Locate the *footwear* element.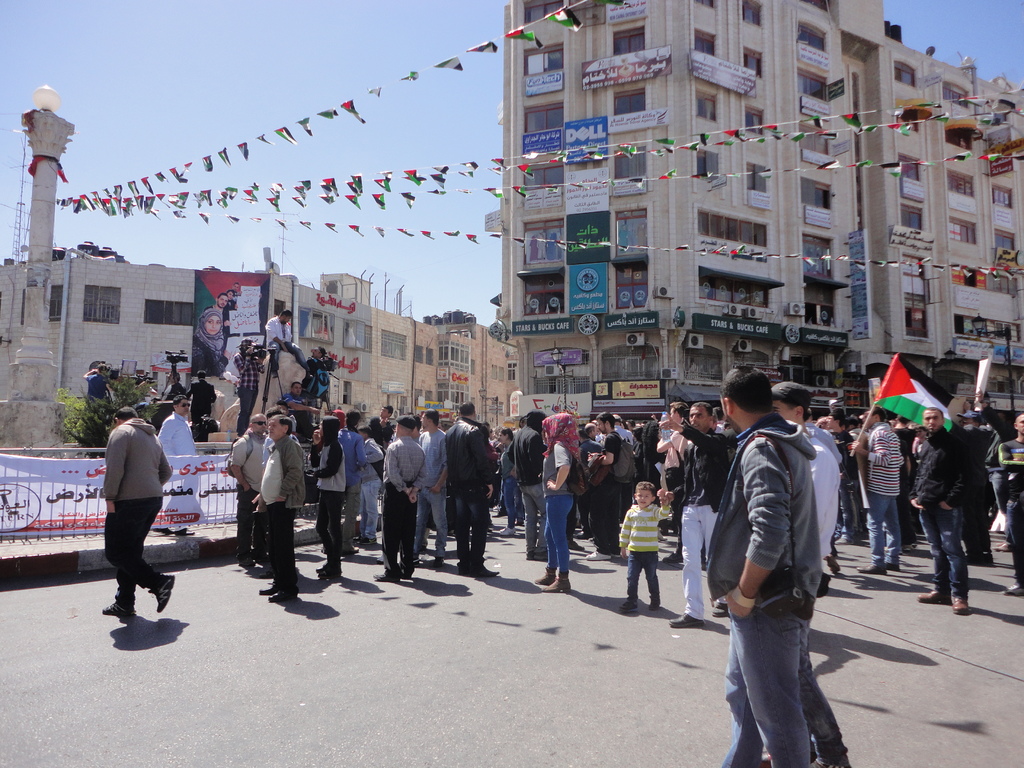
Element bbox: 169,522,195,536.
